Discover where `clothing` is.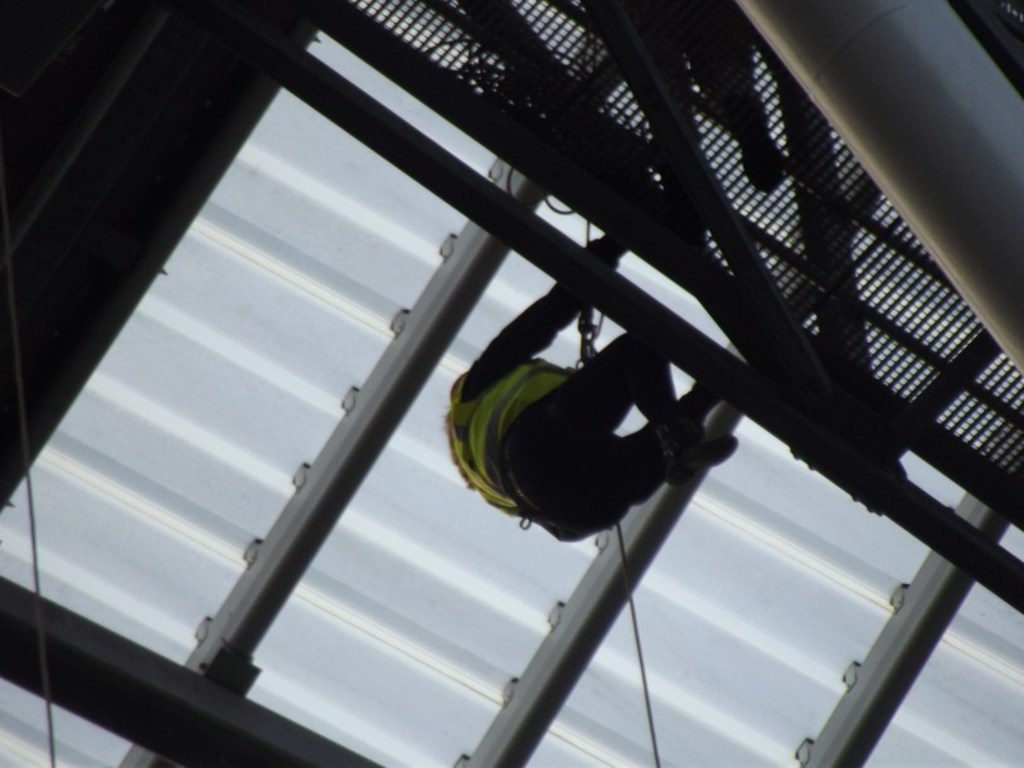
Discovered at <box>433,273,715,529</box>.
